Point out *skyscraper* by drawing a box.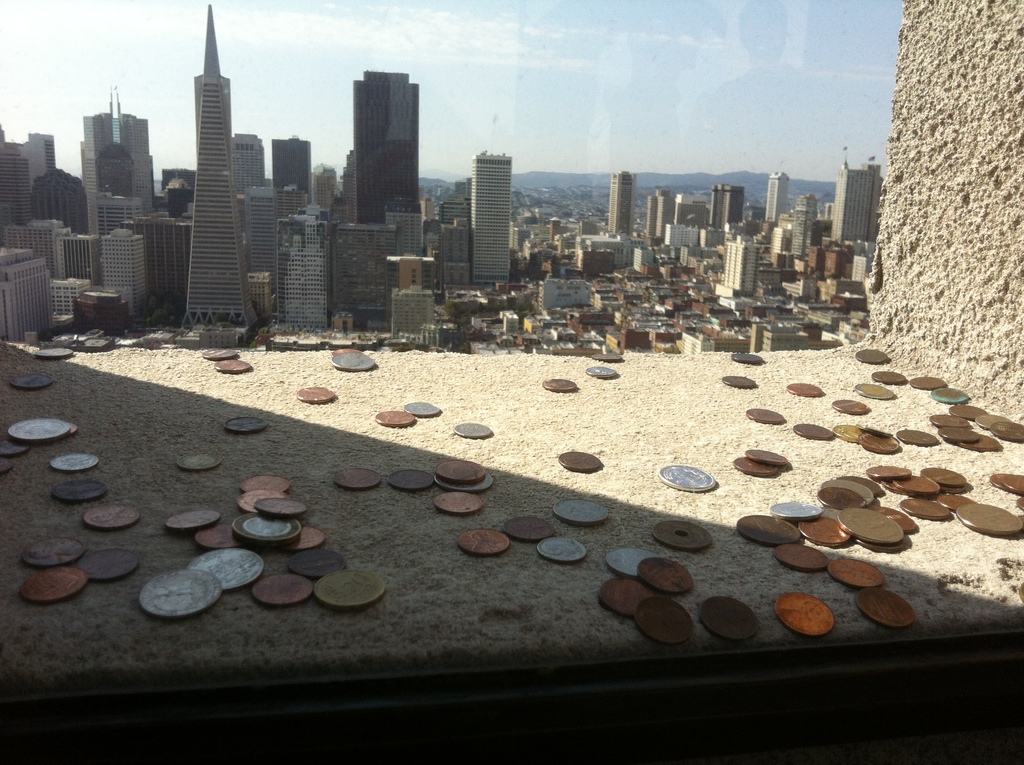
Rect(763, 172, 792, 221).
